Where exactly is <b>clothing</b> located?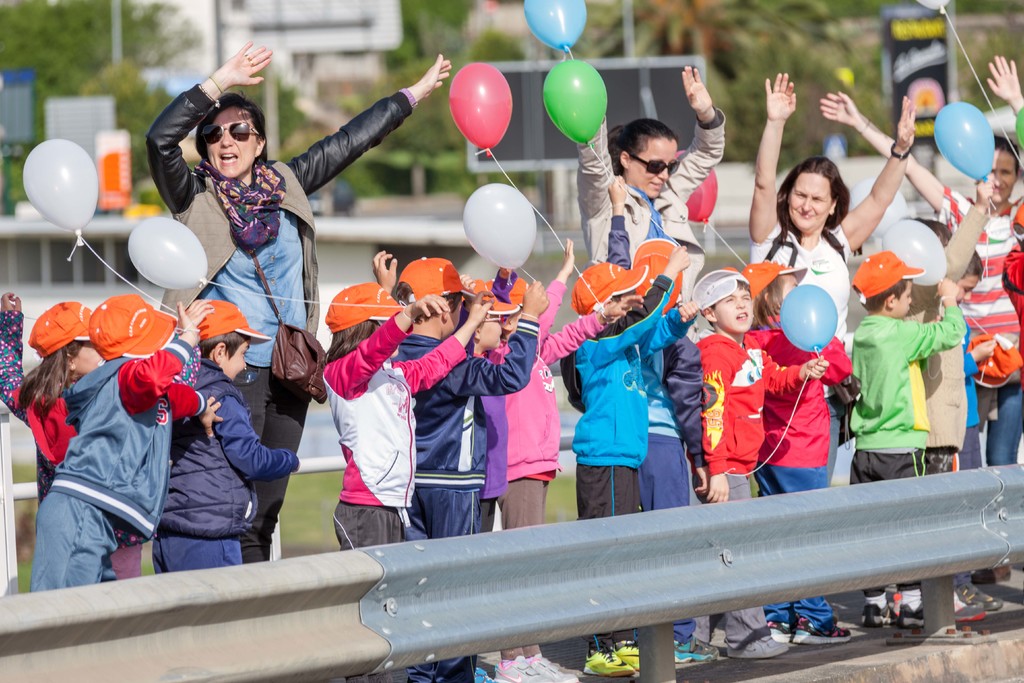
Its bounding box is {"x1": 561, "y1": 273, "x2": 697, "y2": 633}.
